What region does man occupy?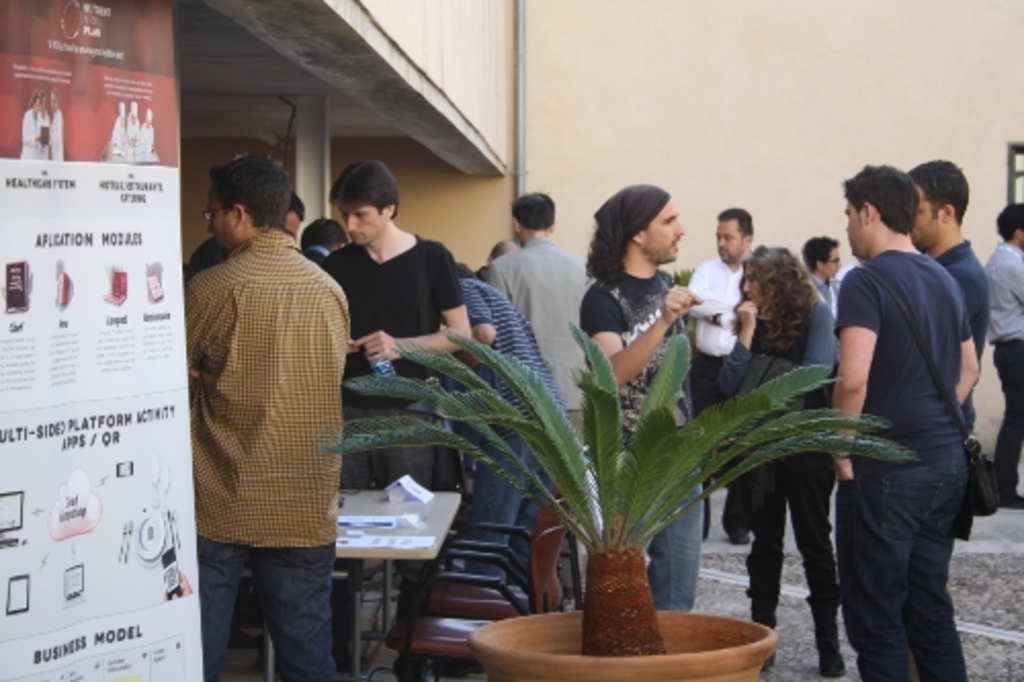
bbox=[827, 166, 979, 680].
